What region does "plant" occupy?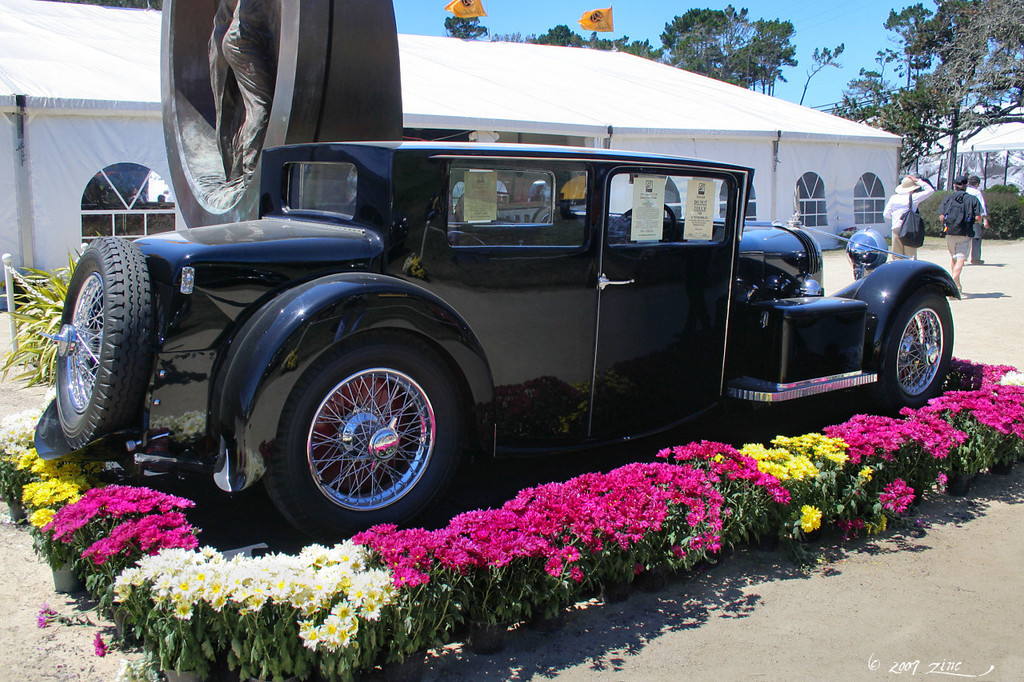
{"x1": 0, "y1": 356, "x2": 1023, "y2": 681}.
